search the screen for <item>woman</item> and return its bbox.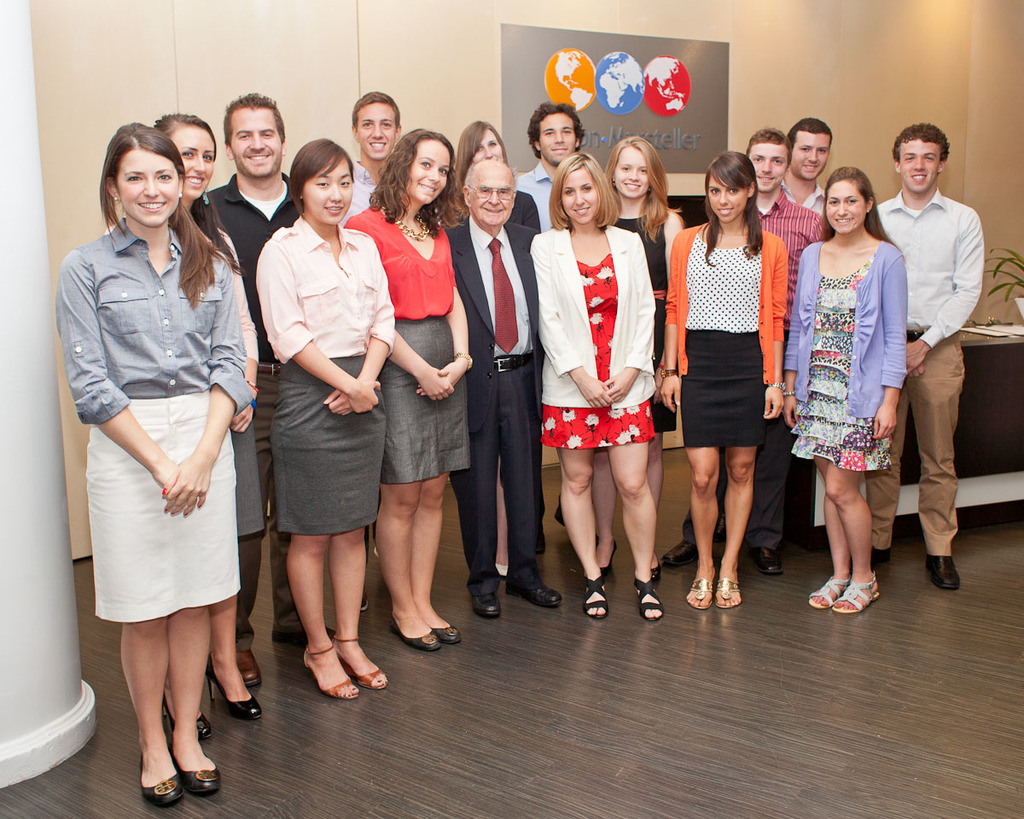
Found: <box>451,123,543,235</box>.
